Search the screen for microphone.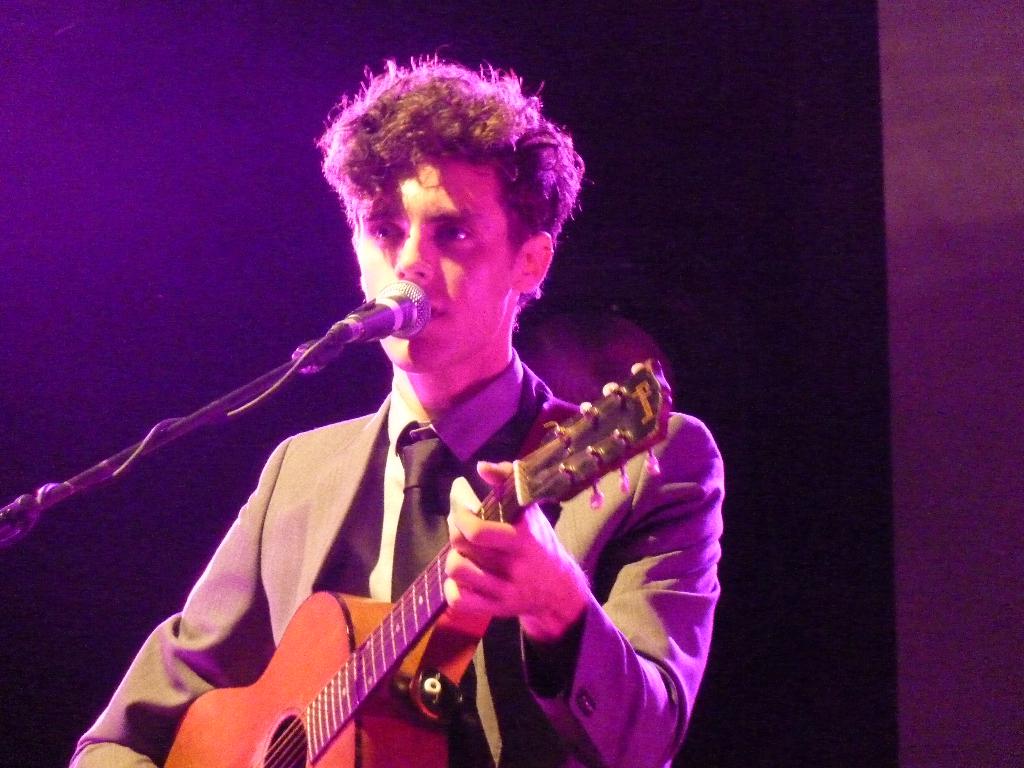
Found at BBox(318, 276, 437, 357).
